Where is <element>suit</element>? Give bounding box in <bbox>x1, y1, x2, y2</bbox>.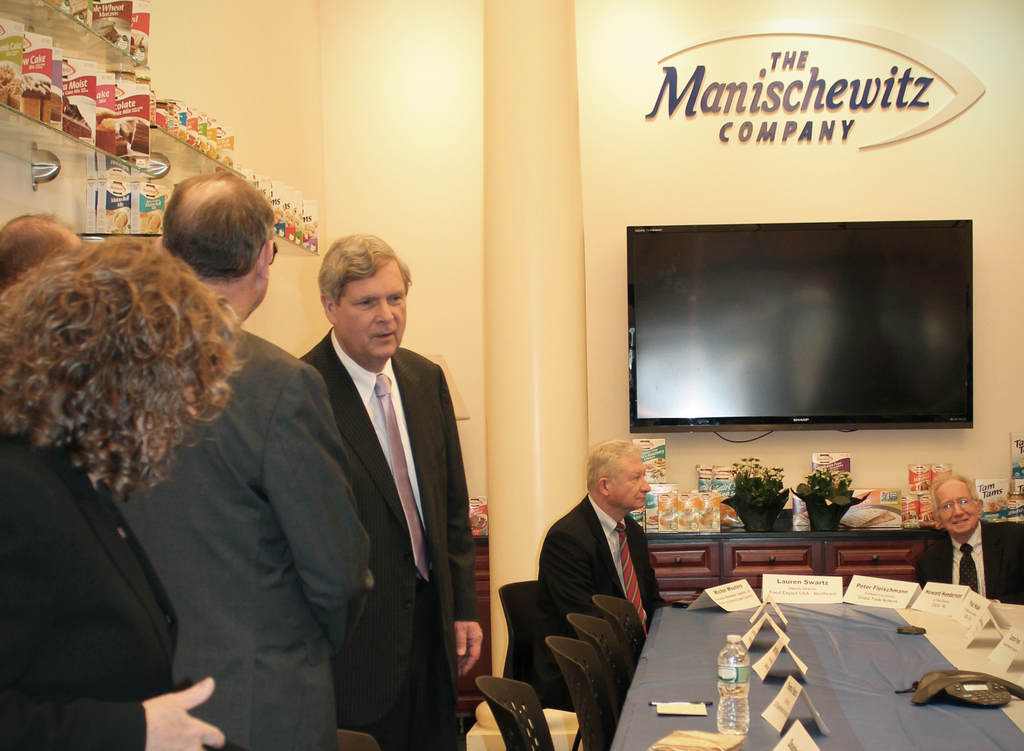
<bbox>298, 327, 476, 750</bbox>.
